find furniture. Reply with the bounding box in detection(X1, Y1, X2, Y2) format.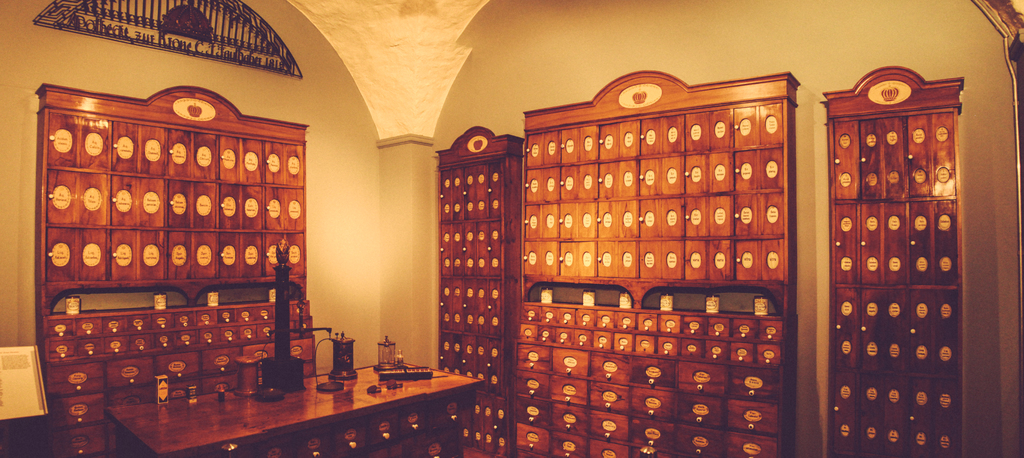
detection(35, 83, 310, 457).
